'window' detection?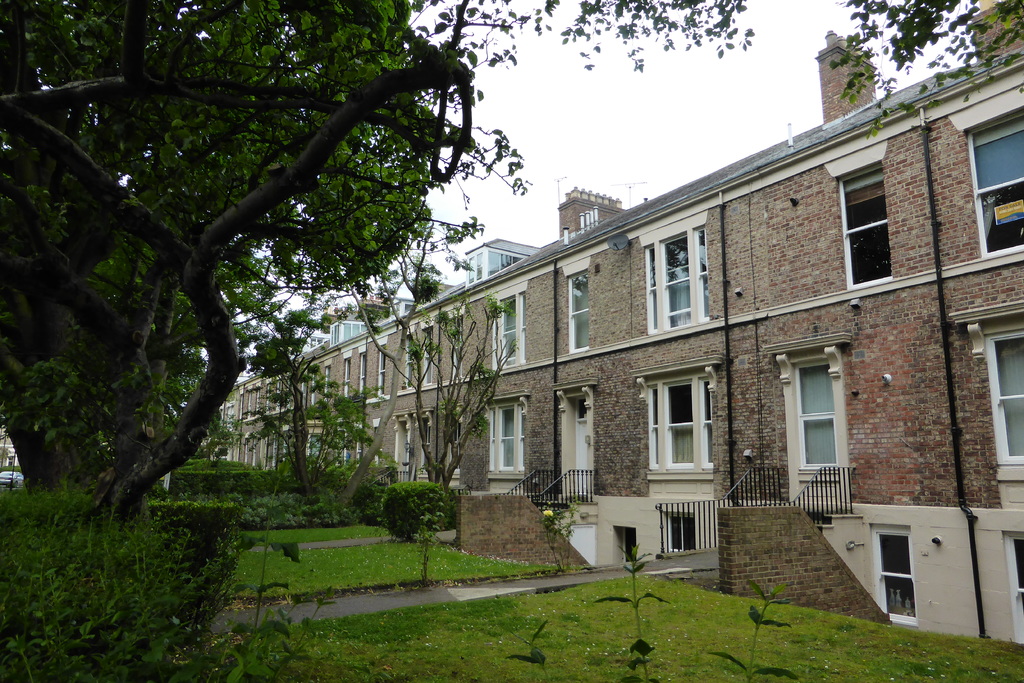
x1=943 y1=309 x2=1023 y2=521
